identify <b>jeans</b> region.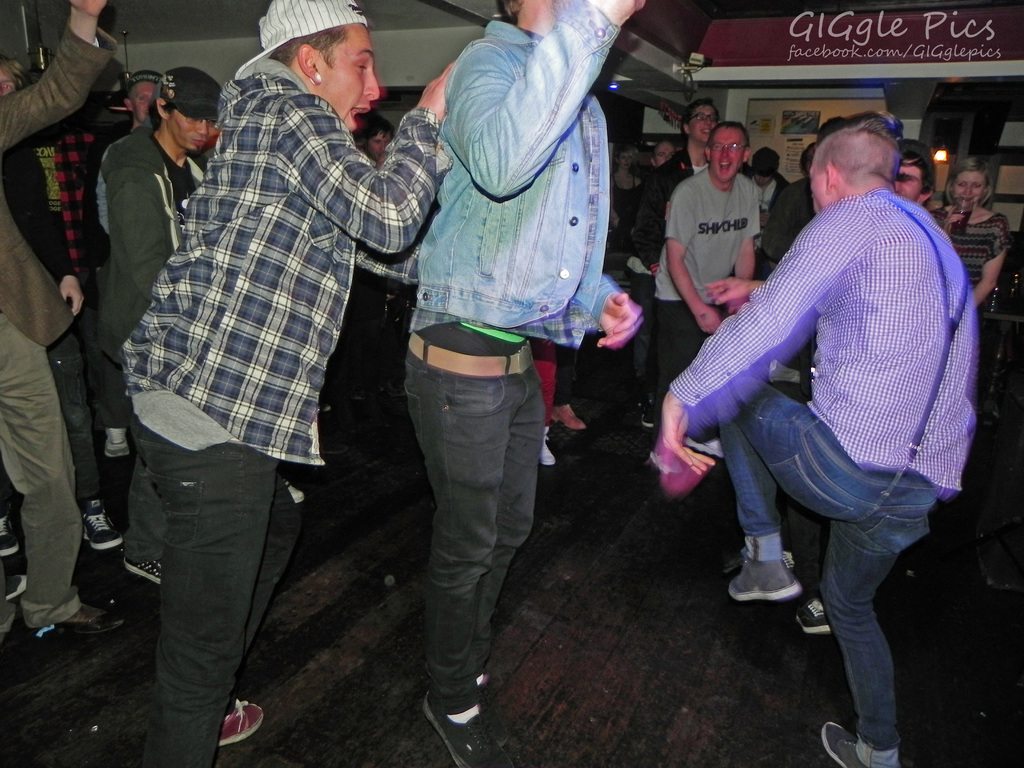
Region: (703,380,946,752).
